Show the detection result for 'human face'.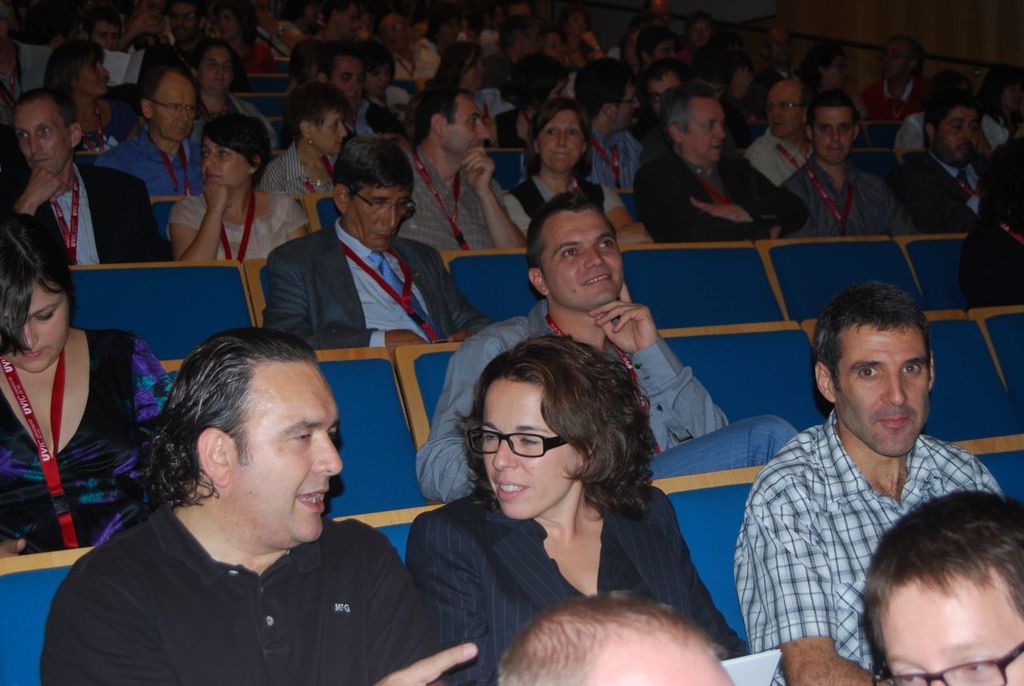
763:79:807:139.
